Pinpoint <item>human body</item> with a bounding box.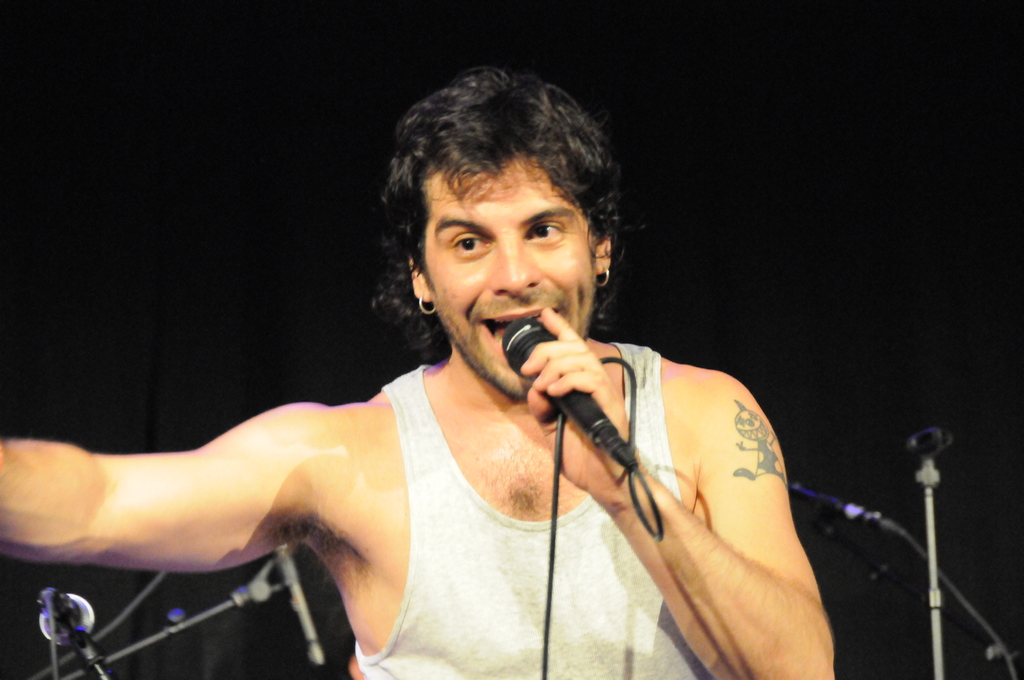
locate(0, 61, 838, 679).
